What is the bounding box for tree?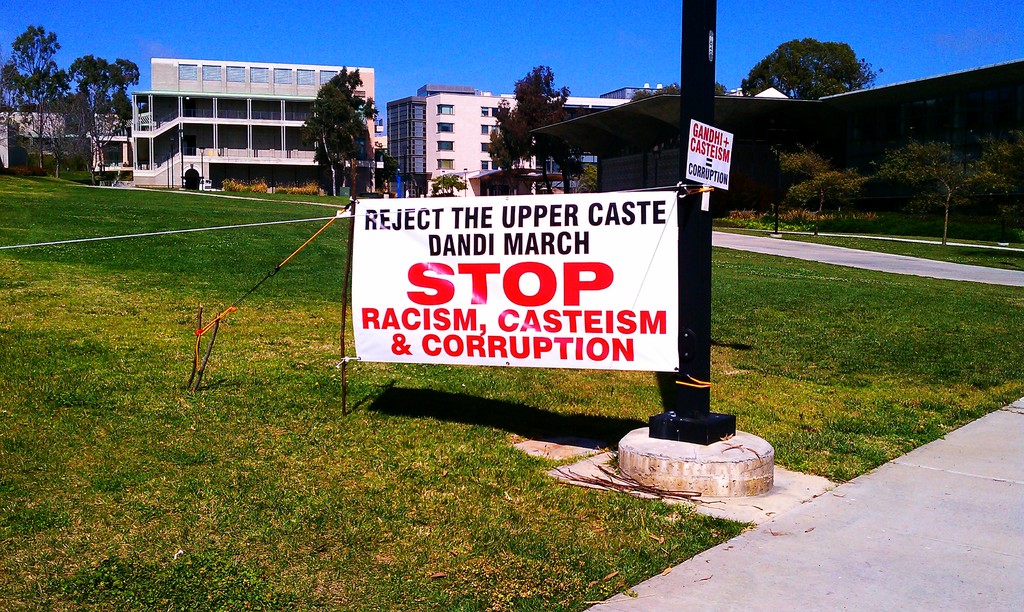
(left=629, top=79, right=730, bottom=104).
